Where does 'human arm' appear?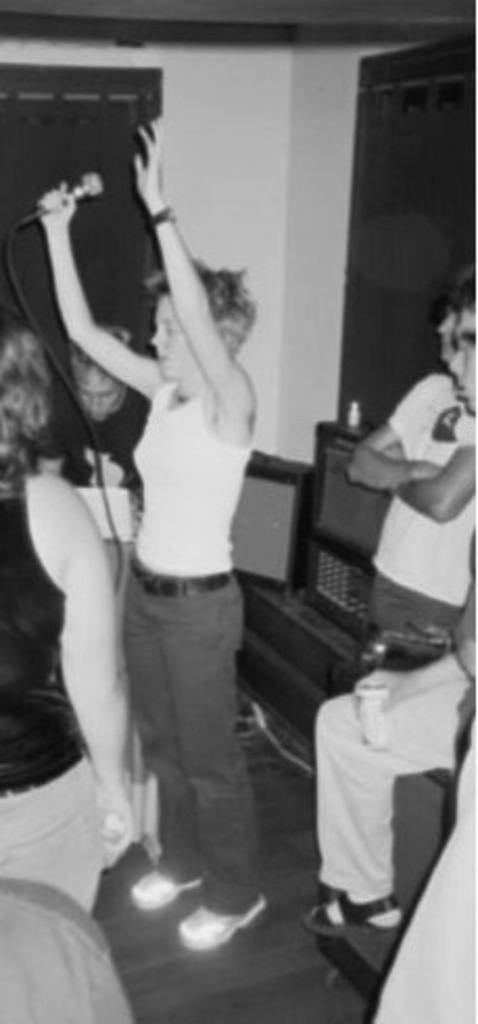
Appears at <bbox>349, 375, 445, 492</bbox>.
